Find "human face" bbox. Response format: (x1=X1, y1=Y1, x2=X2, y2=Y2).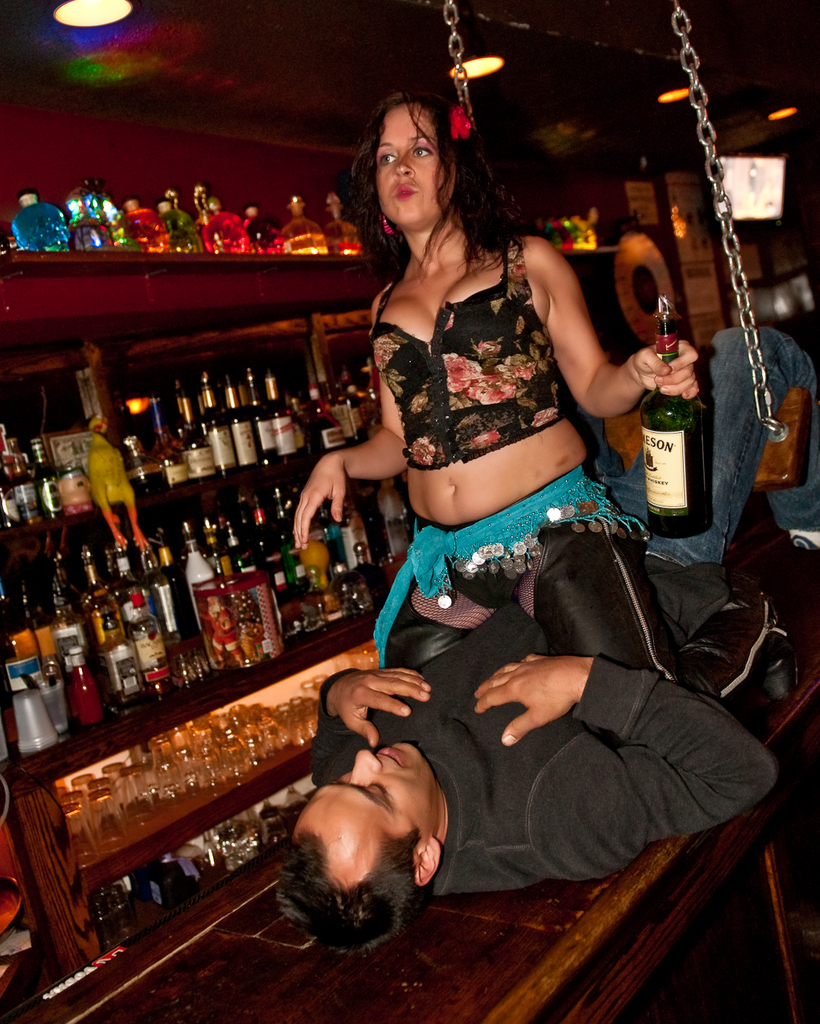
(x1=372, y1=99, x2=439, y2=231).
